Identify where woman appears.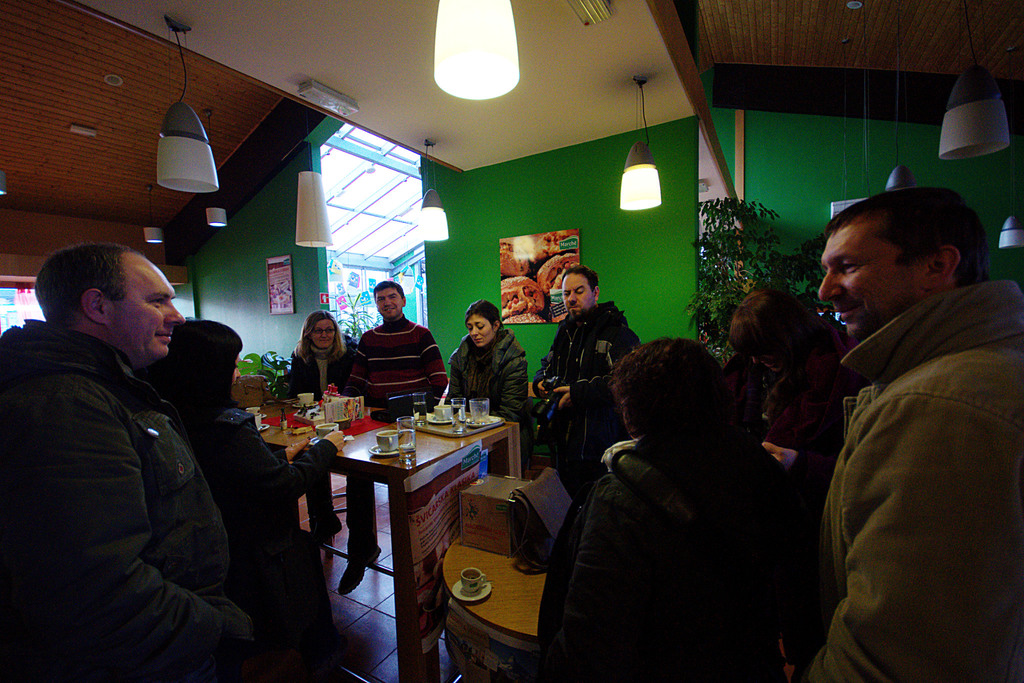
Appears at detection(156, 319, 344, 541).
